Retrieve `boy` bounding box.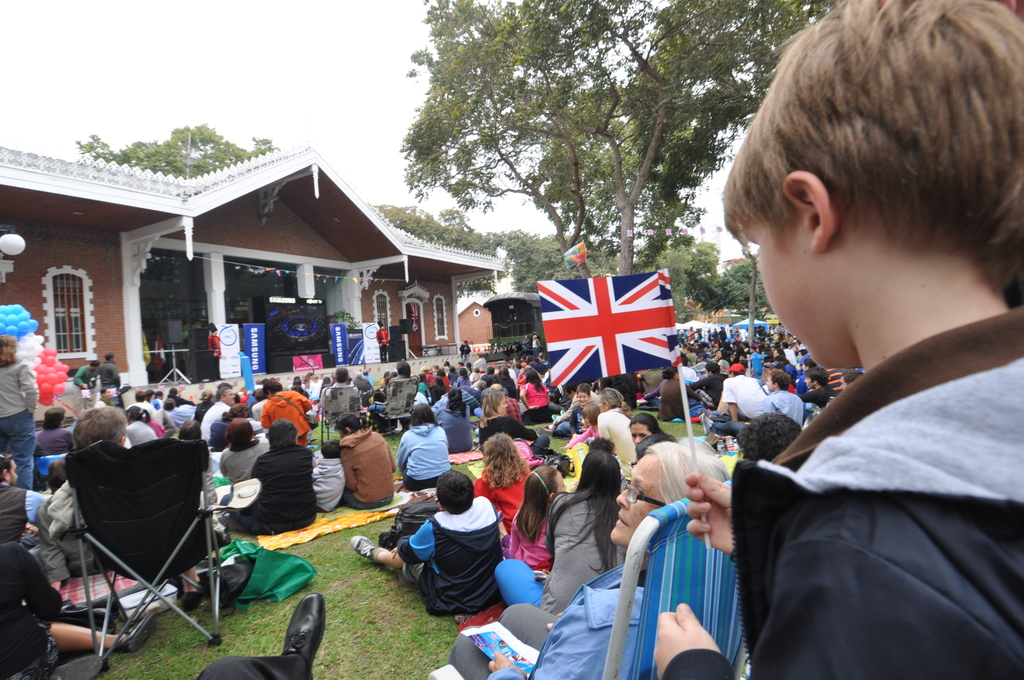
Bounding box: l=695, t=0, r=1023, b=671.
